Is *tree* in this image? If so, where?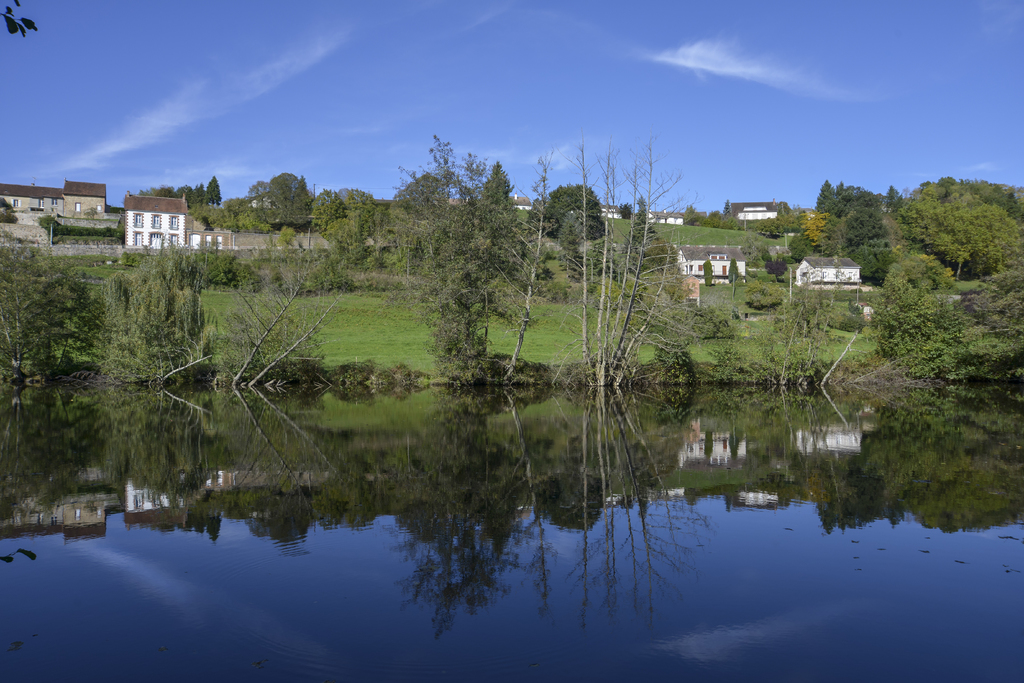
Yes, at (856, 242, 892, 284).
